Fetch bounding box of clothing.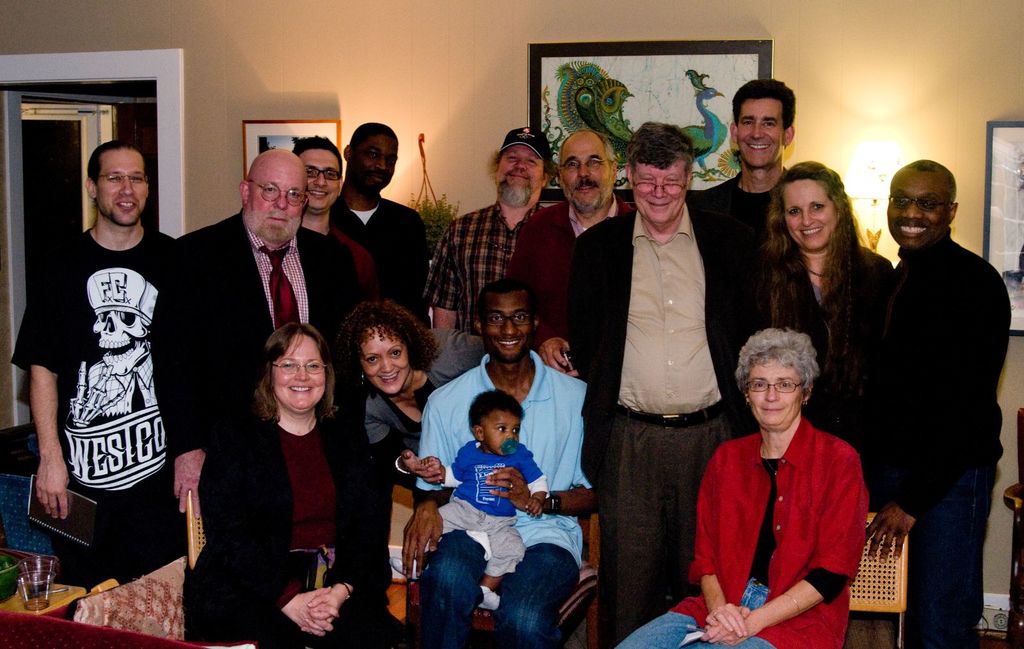
Bbox: (196,212,352,442).
